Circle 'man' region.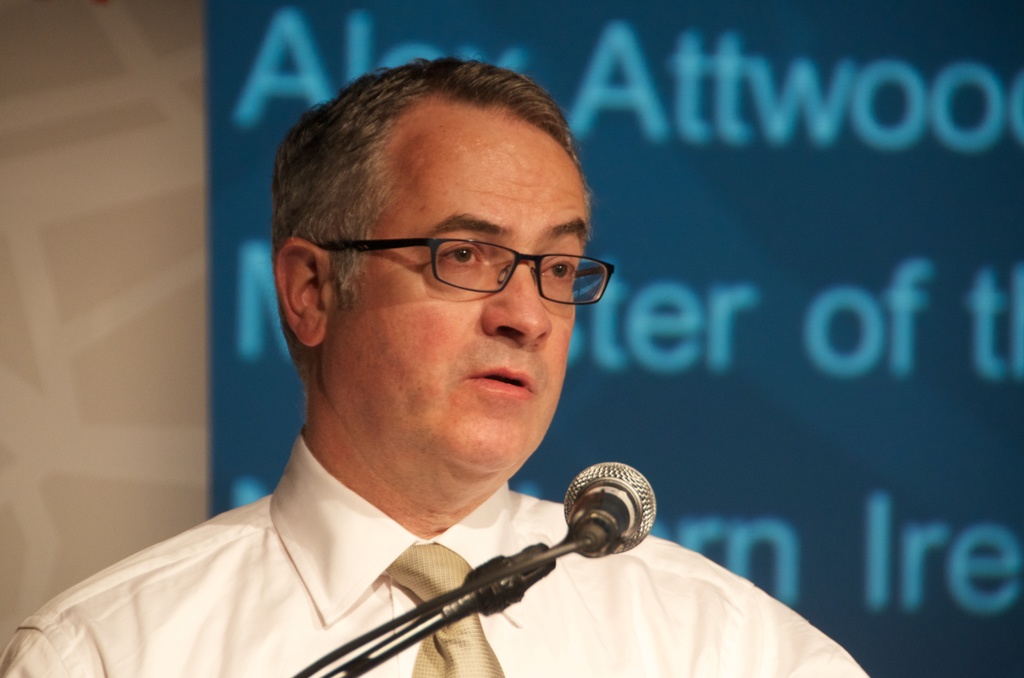
Region: {"x1": 36, "y1": 101, "x2": 734, "y2": 677}.
